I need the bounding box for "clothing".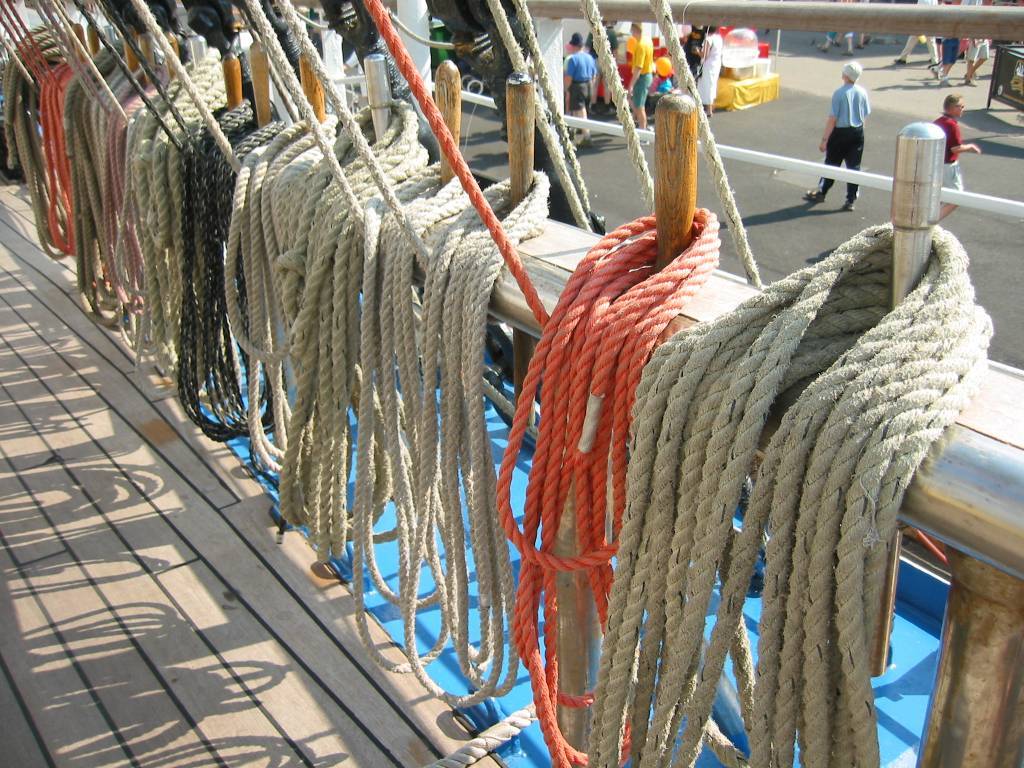
Here it is: {"x1": 587, "y1": 21, "x2": 625, "y2": 96}.
